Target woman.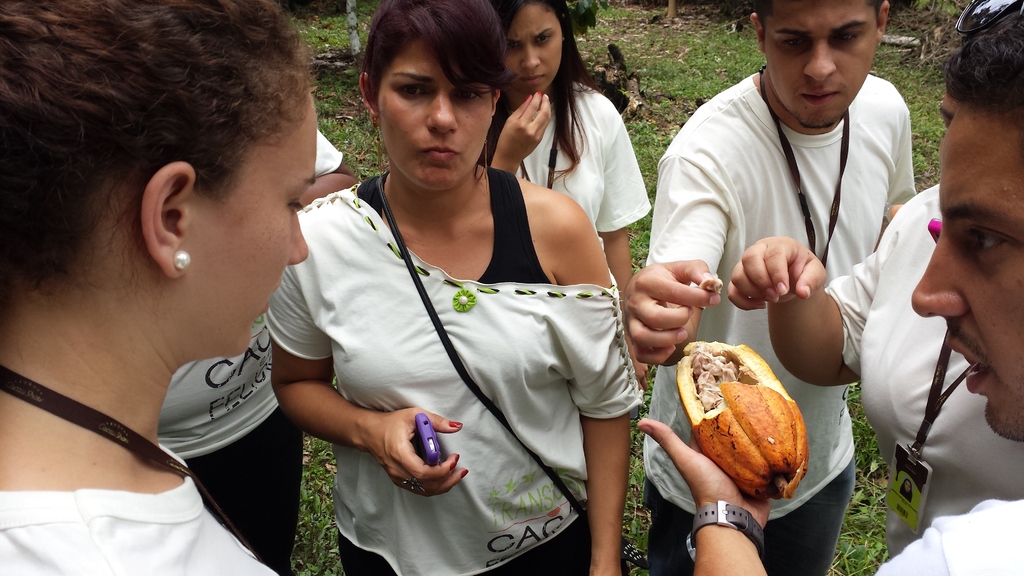
Target region: {"x1": 0, "y1": 0, "x2": 330, "y2": 575}.
